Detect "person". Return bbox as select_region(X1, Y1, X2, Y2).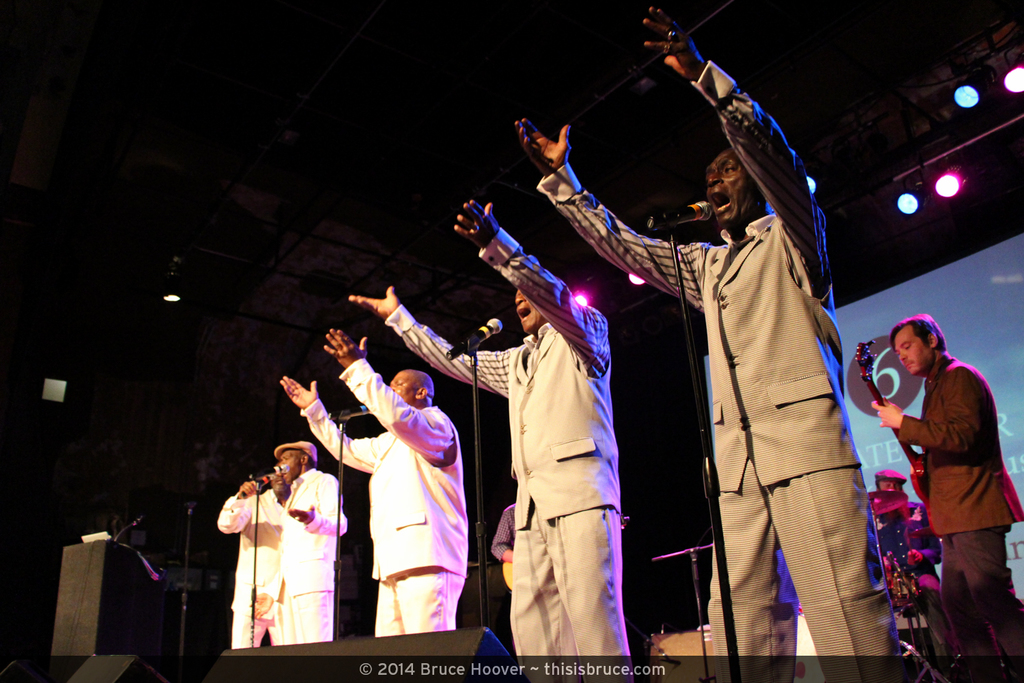
select_region(268, 438, 351, 642).
